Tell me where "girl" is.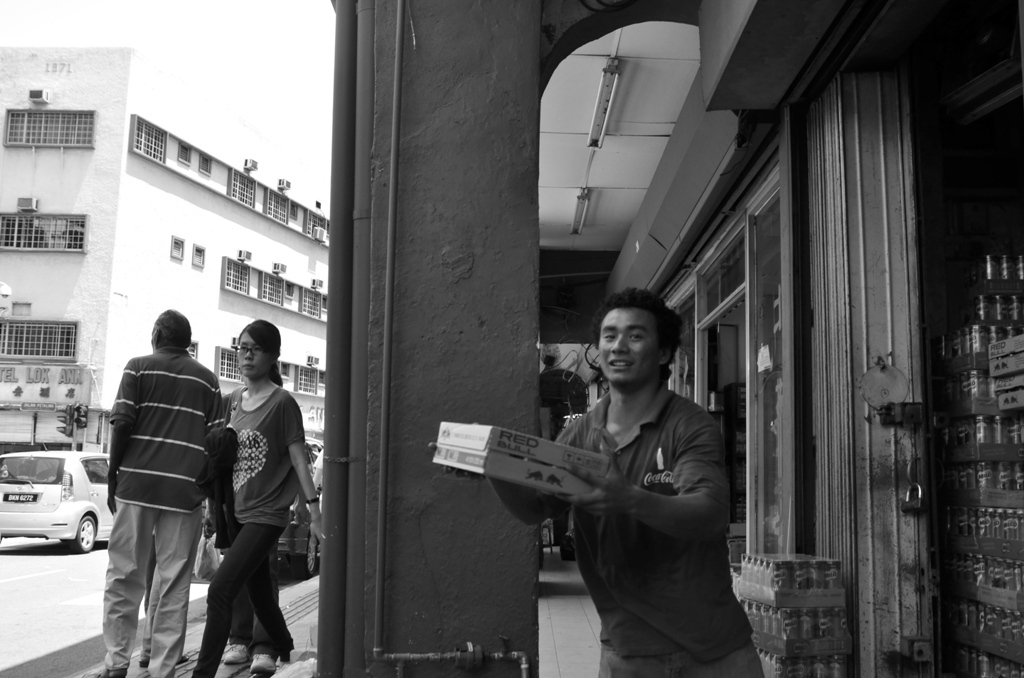
"girl" is at x1=185, y1=318, x2=324, y2=677.
